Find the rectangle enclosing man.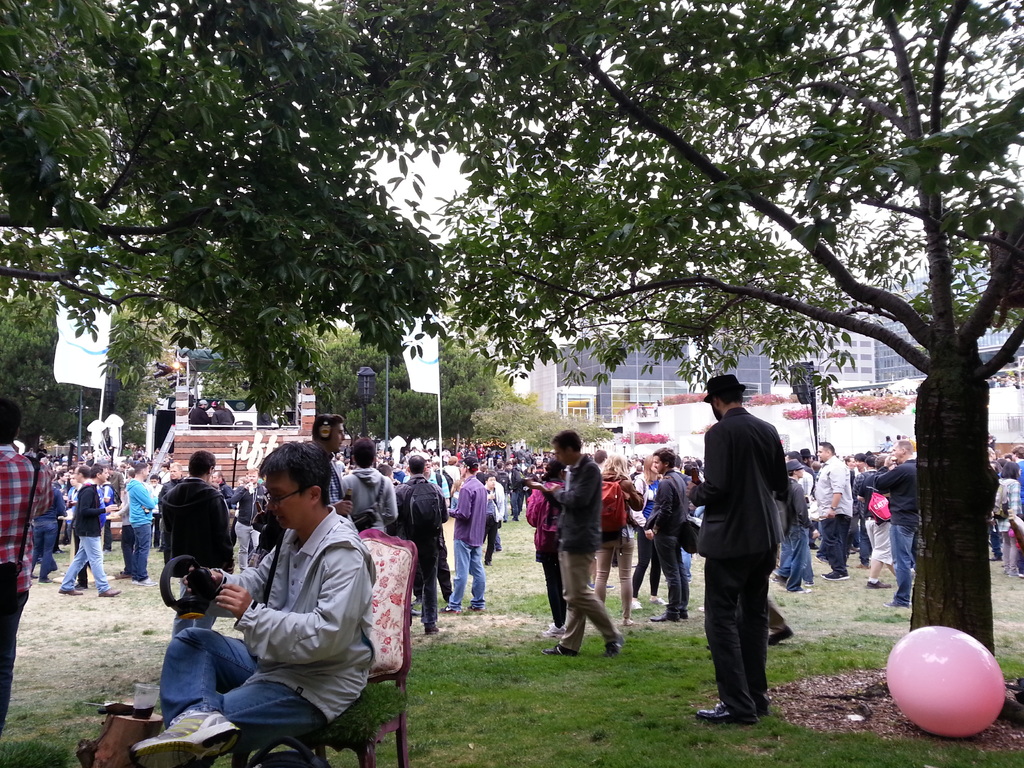
(x1=392, y1=454, x2=440, y2=628).
